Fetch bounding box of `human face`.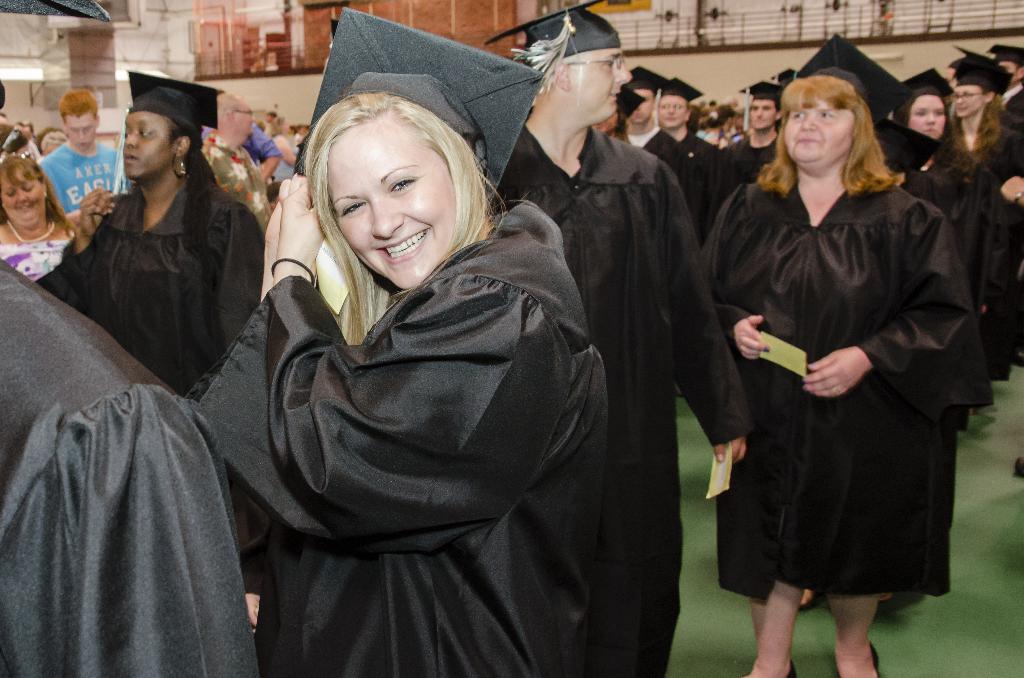
Bbox: {"x1": 330, "y1": 128, "x2": 458, "y2": 291}.
